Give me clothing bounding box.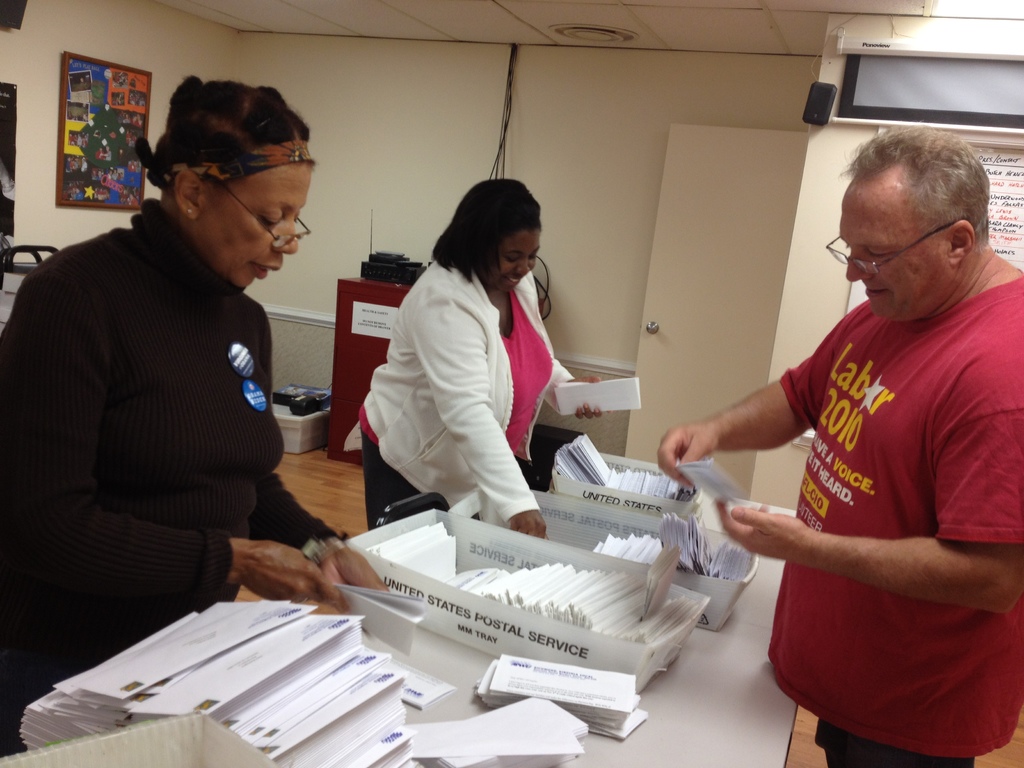
select_region(19, 140, 323, 664).
